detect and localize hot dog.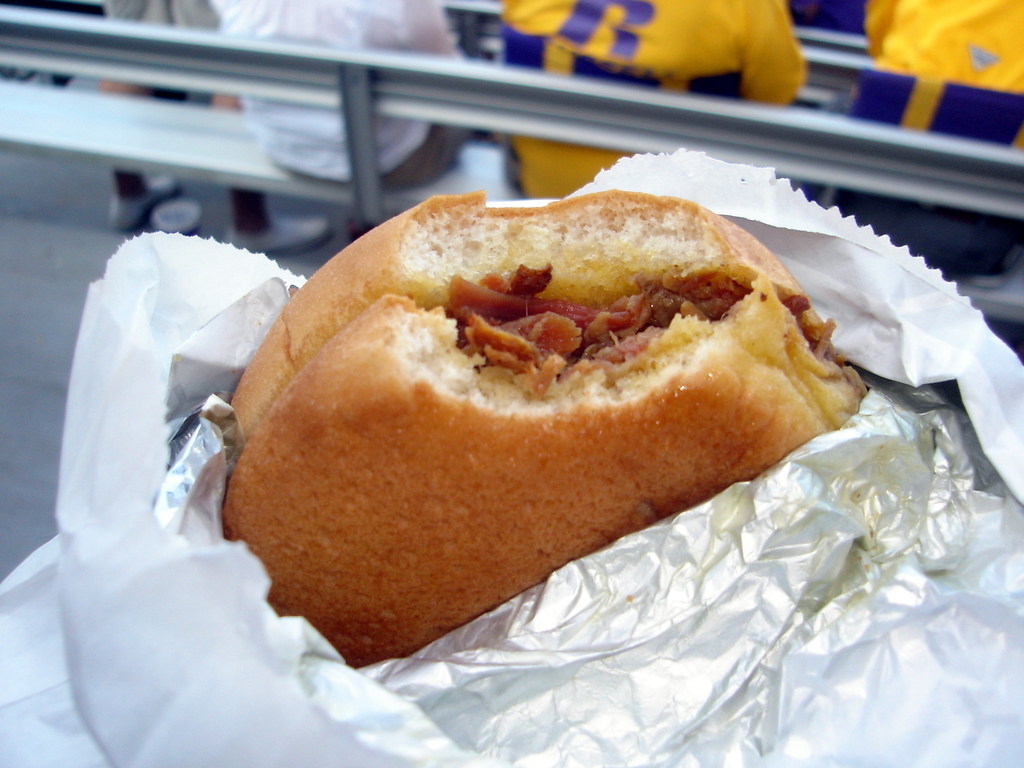
Localized at {"x1": 218, "y1": 184, "x2": 878, "y2": 648}.
